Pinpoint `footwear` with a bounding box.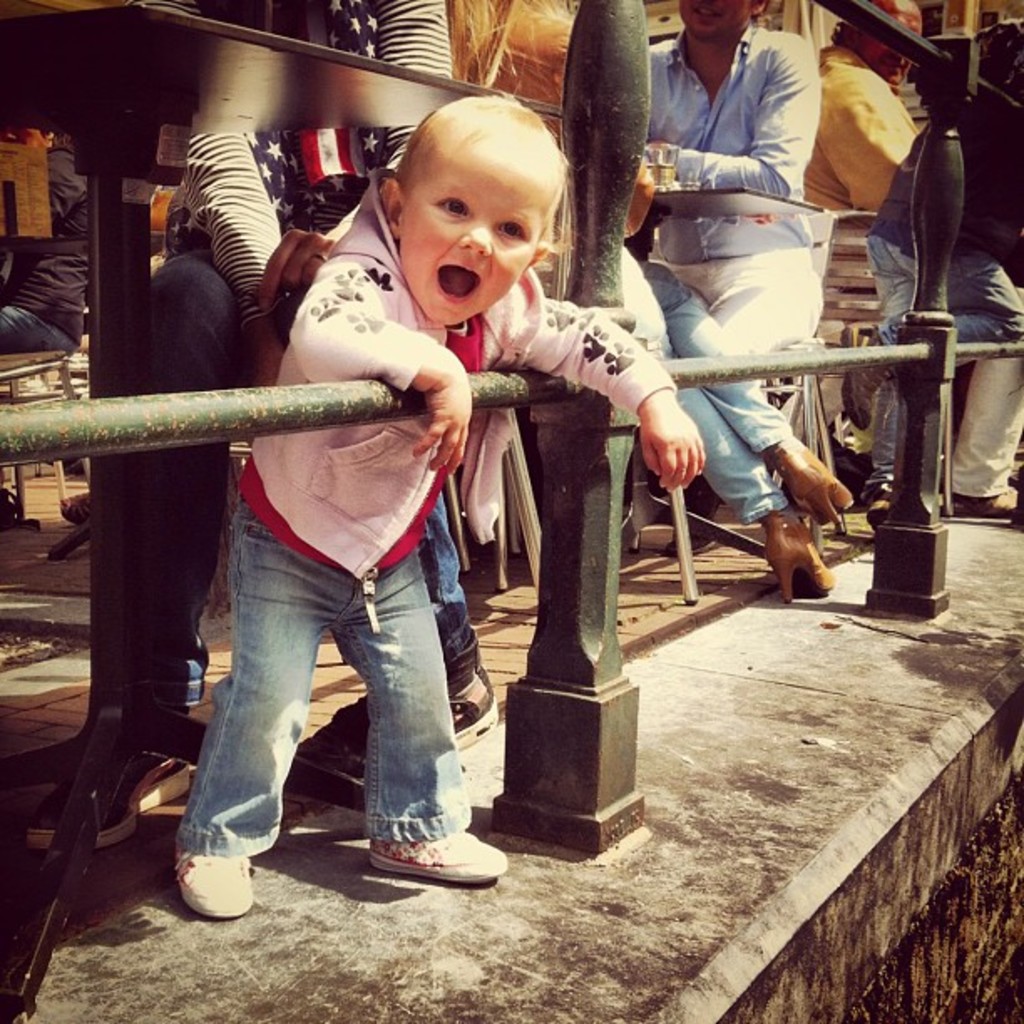
box(858, 474, 895, 530).
